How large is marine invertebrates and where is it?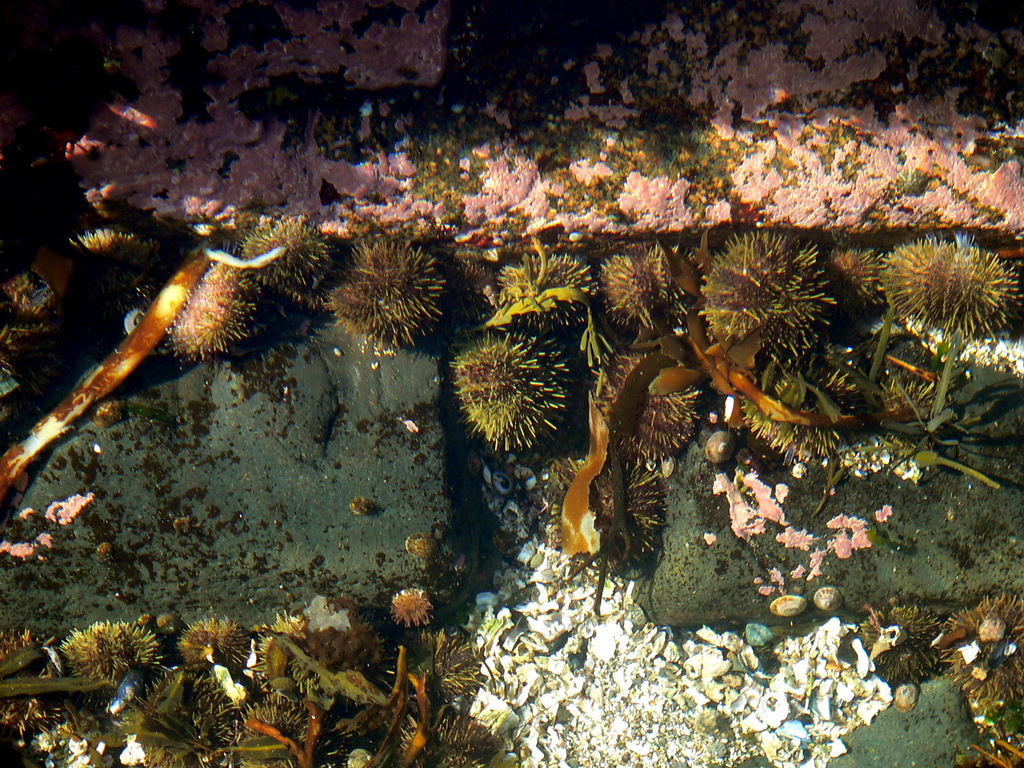
Bounding box: 769:589:813:625.
